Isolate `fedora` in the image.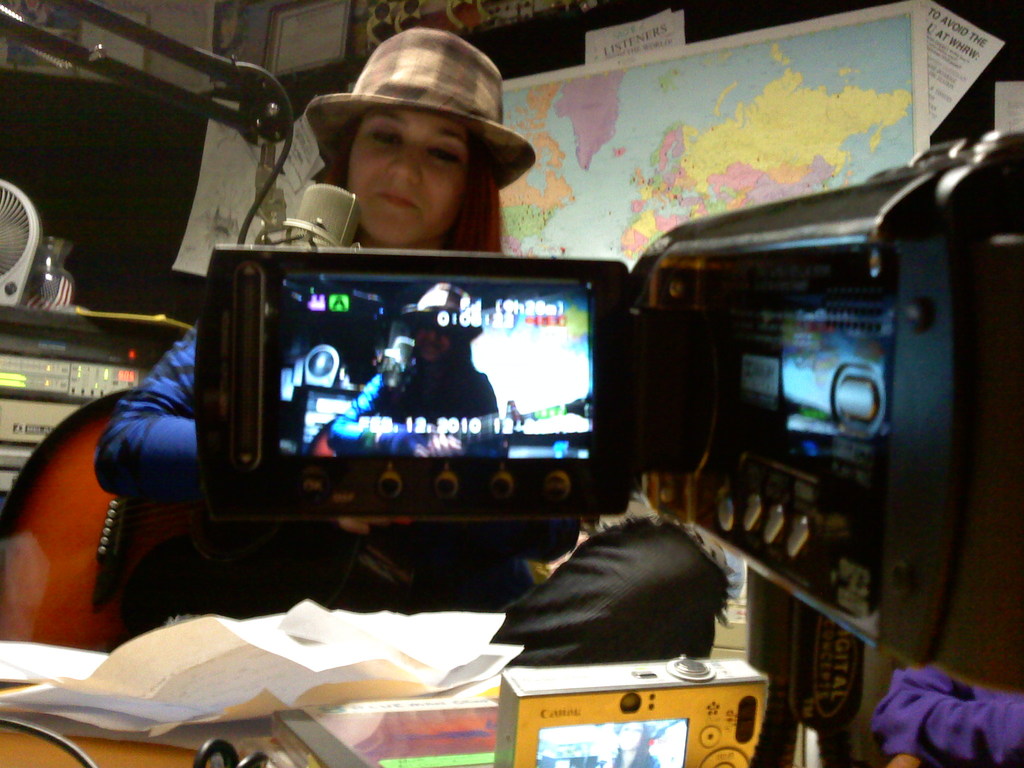
Isolated region: [306, 29, 540, 188].
